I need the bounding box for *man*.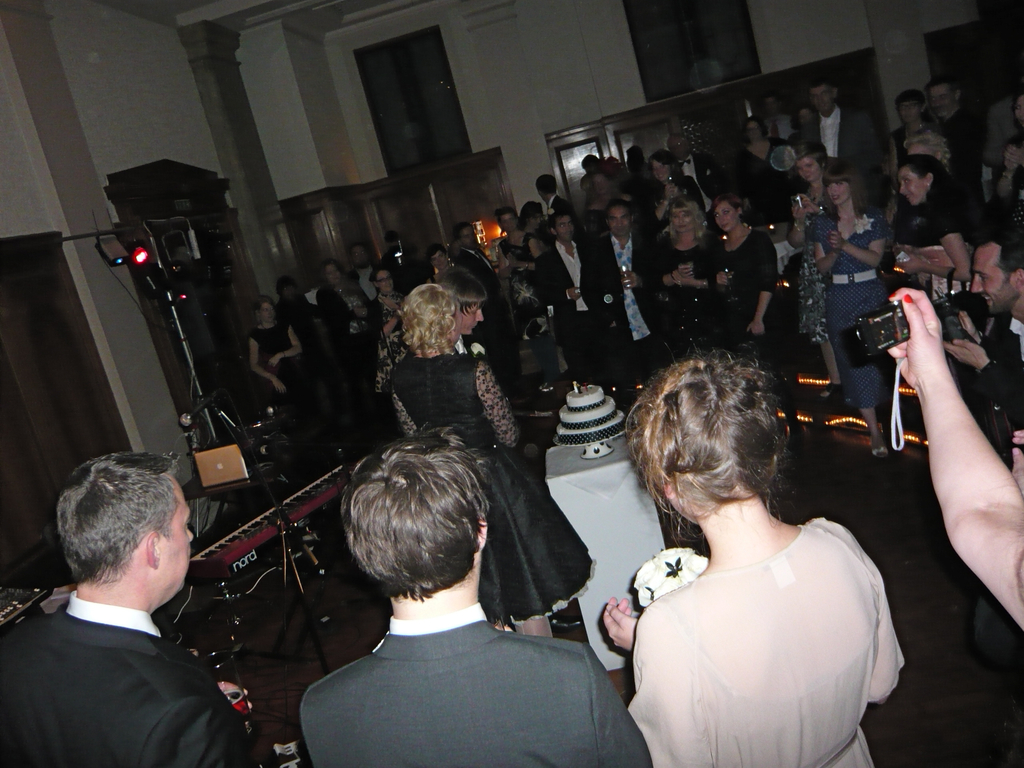
Here it is: <box>799,74,858,170</box>.
